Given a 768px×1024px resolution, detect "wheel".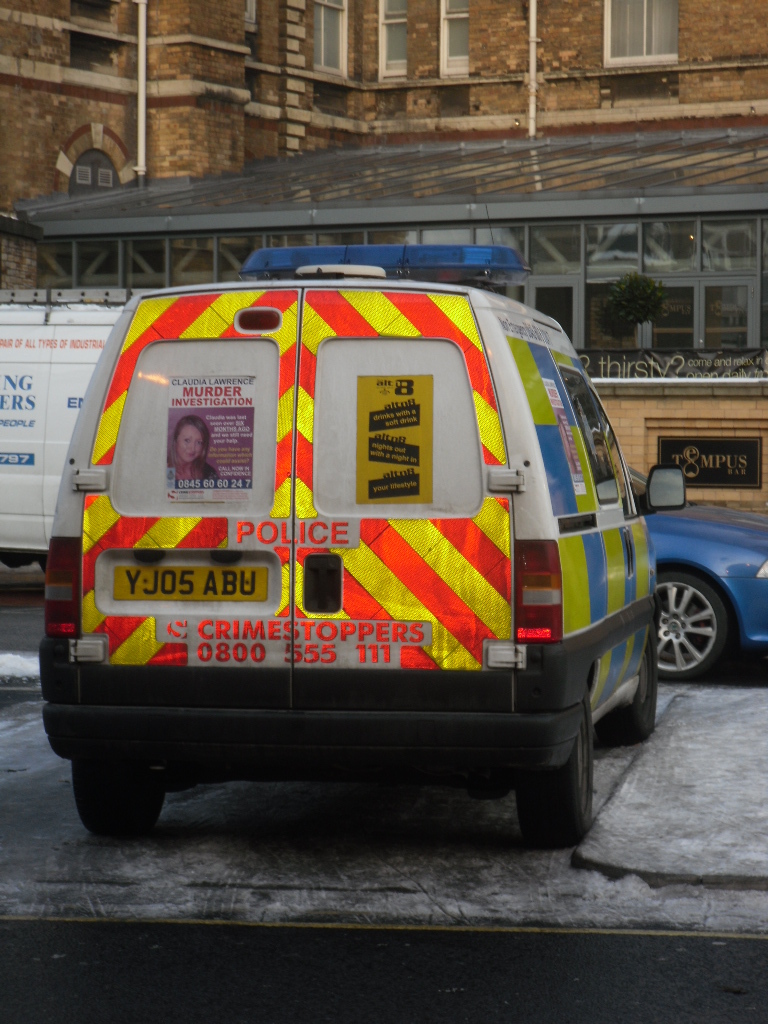
(left=598, top=624, right=658, bottom=743).
